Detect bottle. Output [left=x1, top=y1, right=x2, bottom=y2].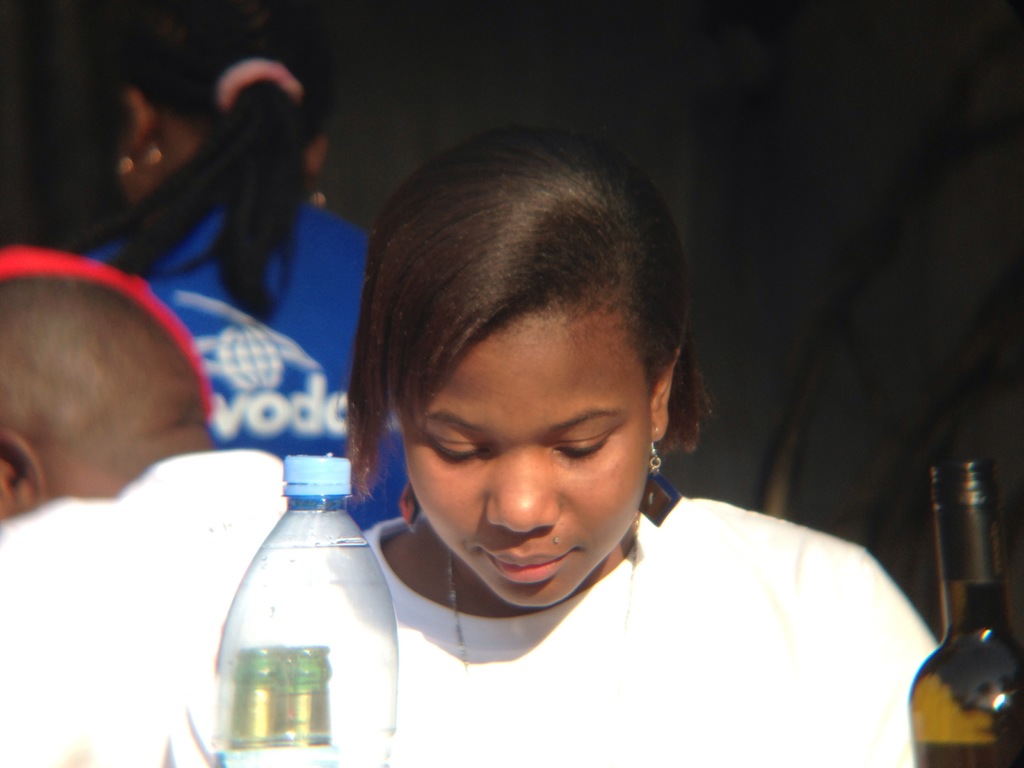
[left=212, top=642, right=331, bottom=767].
